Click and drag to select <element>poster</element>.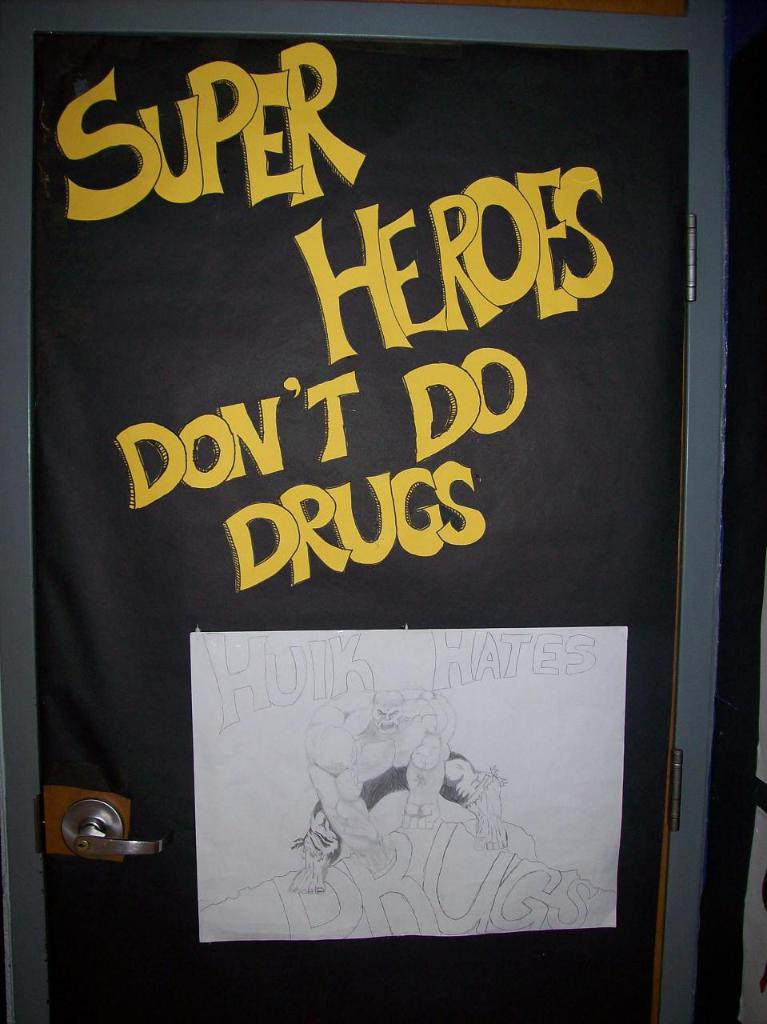
Selection: (x1=36, y1=30, x2=687, y2=1021).
